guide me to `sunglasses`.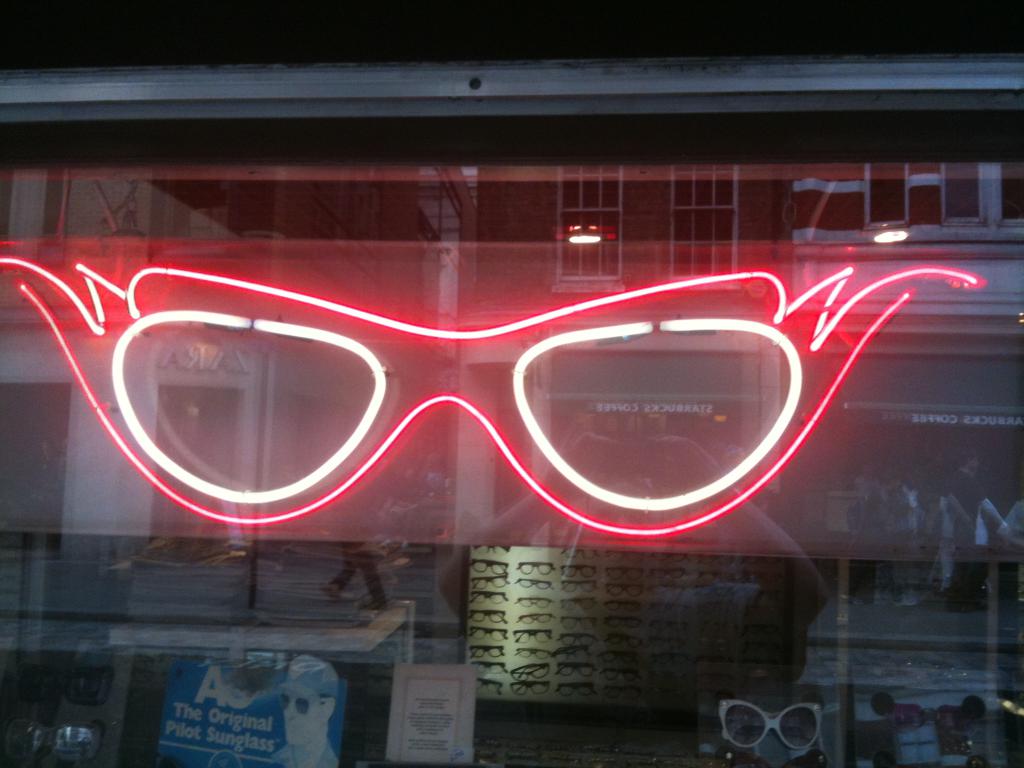
Guidance: [556,633,598,646].
